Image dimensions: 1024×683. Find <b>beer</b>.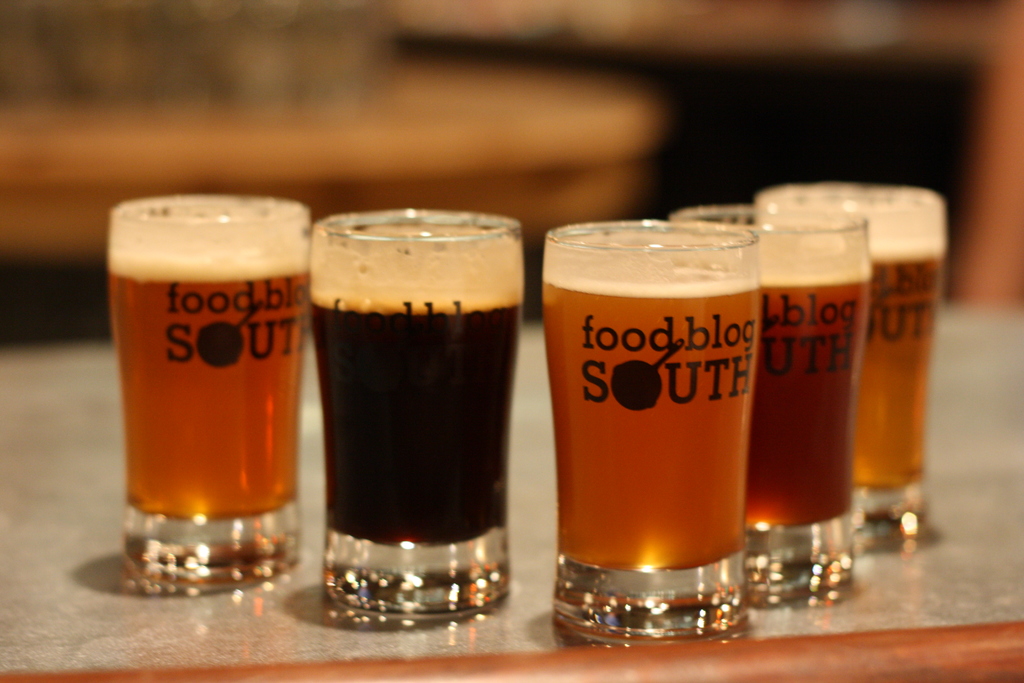
<box>755,278,874,524</box>.
